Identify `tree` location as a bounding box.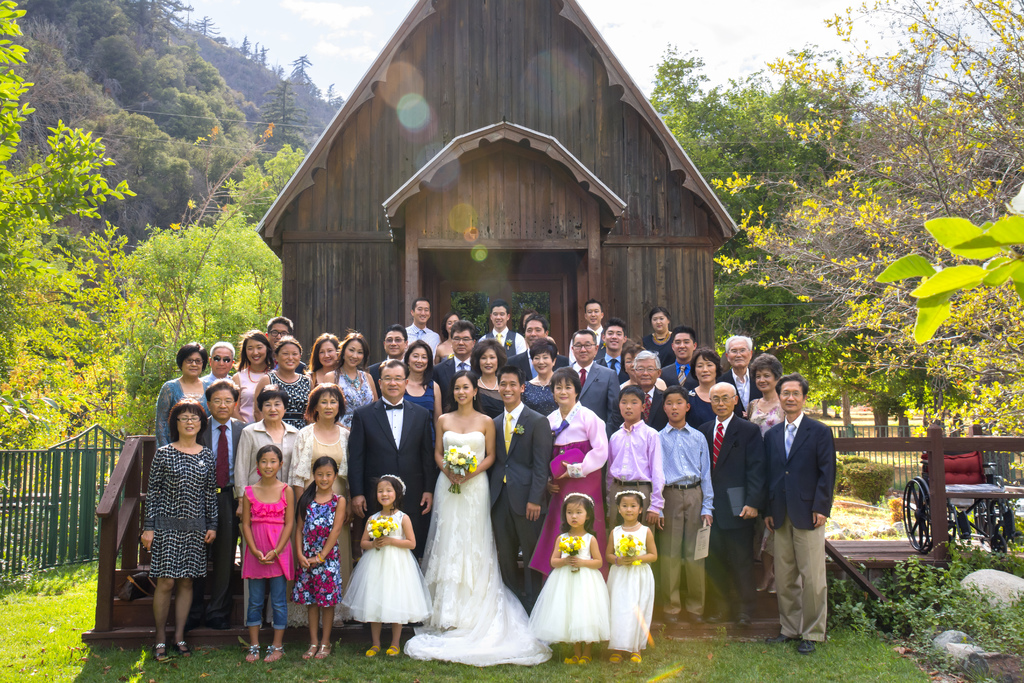
Rect(641, 0, 1023, 577).
